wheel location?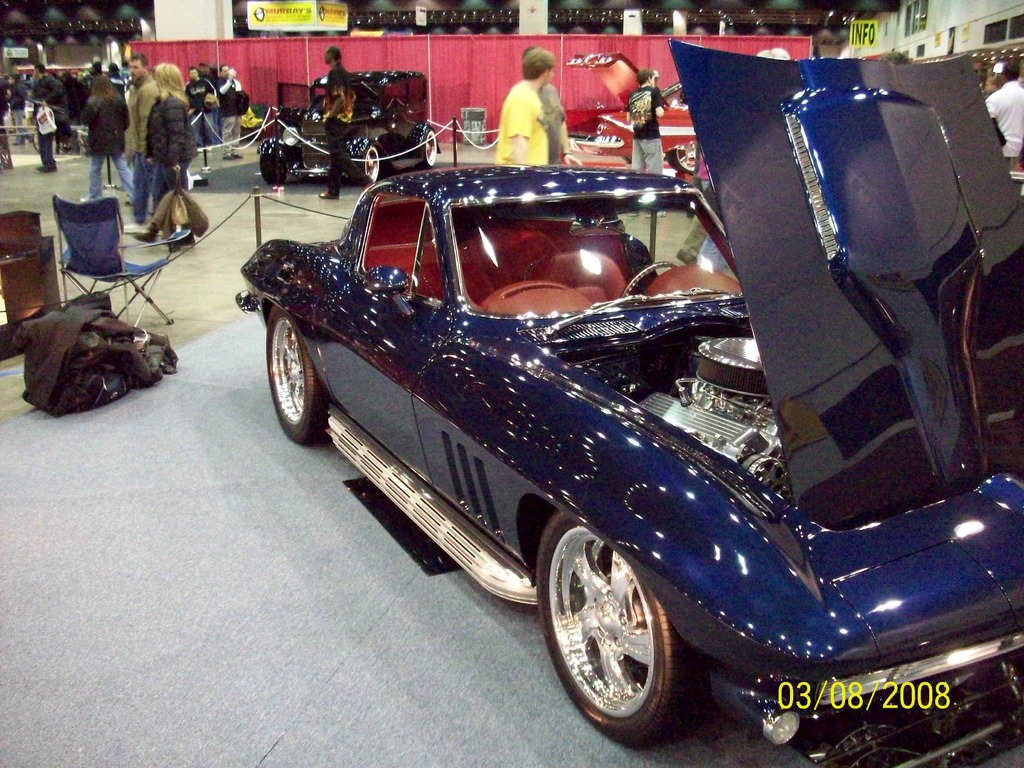
BBox(266, 306, 332, 447)
